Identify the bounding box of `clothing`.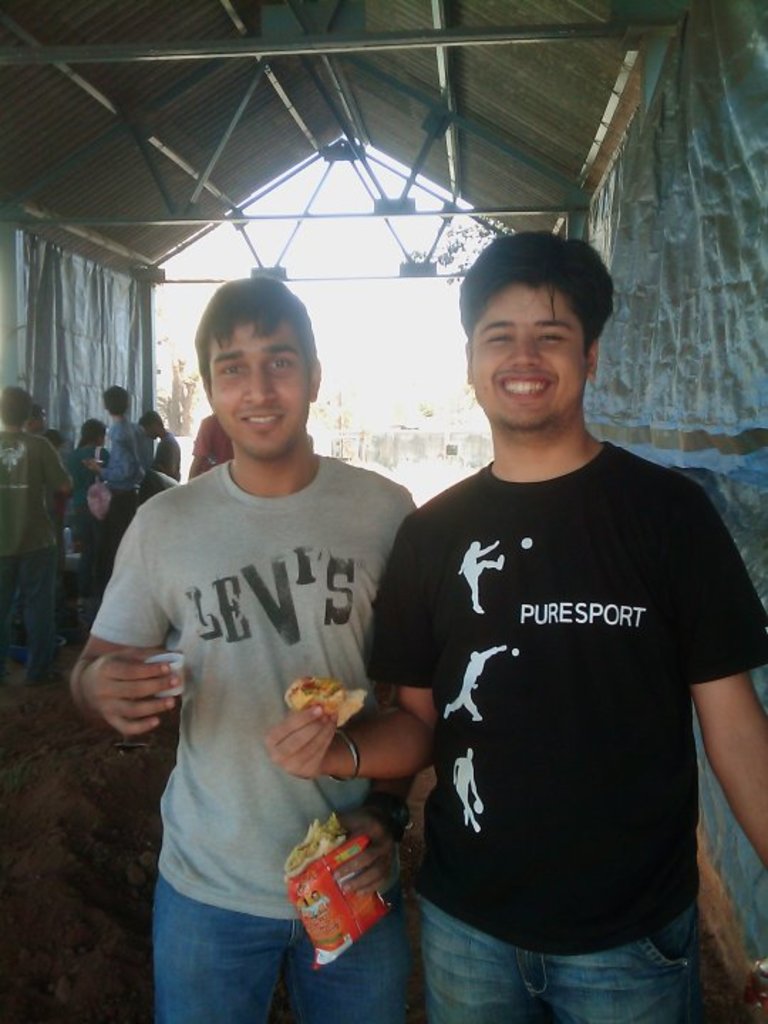
locate(85, 451, 415, 1023).
